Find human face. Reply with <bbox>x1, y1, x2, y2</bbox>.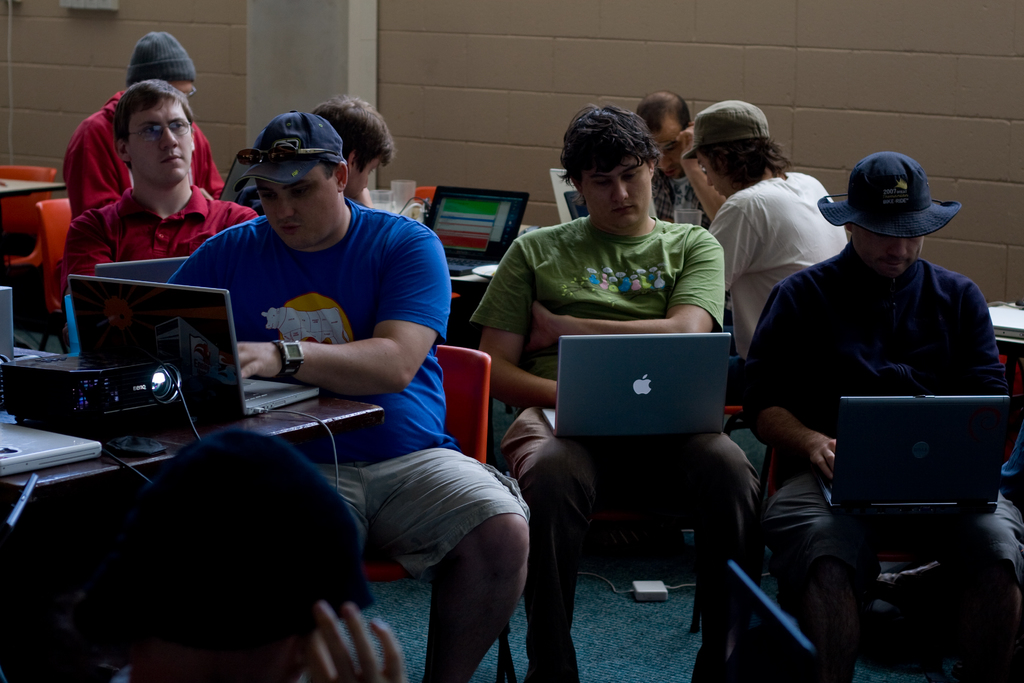
<bbox>578, 167, 660, 235</bbox>.
